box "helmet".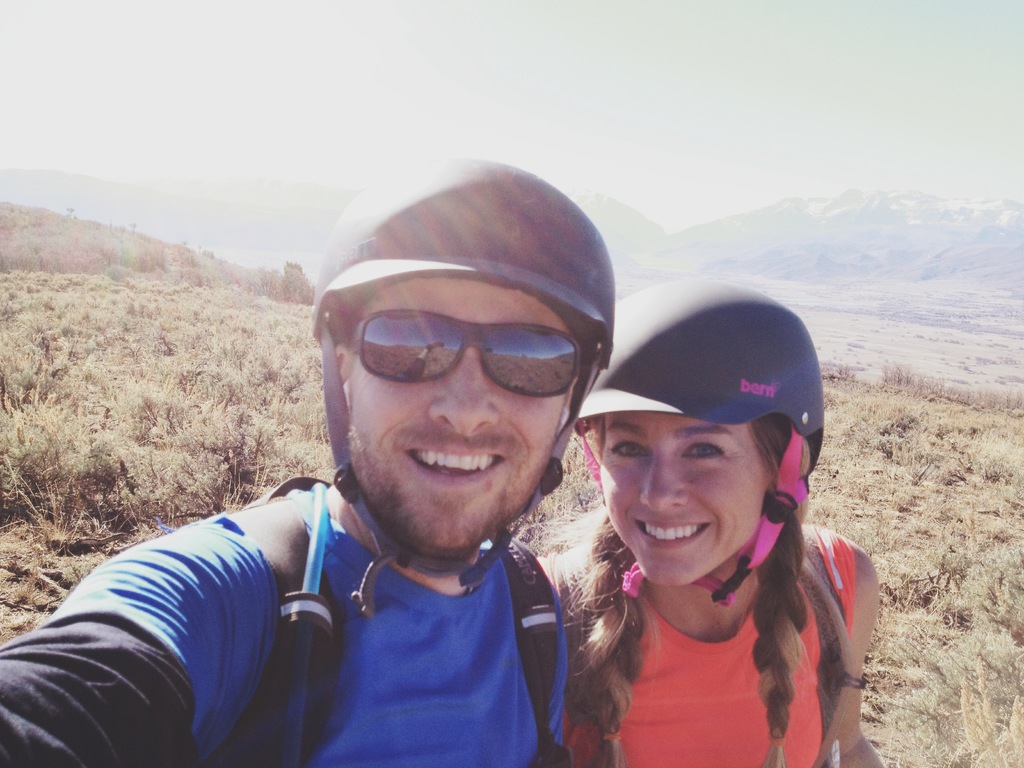
308,156,614,621.
